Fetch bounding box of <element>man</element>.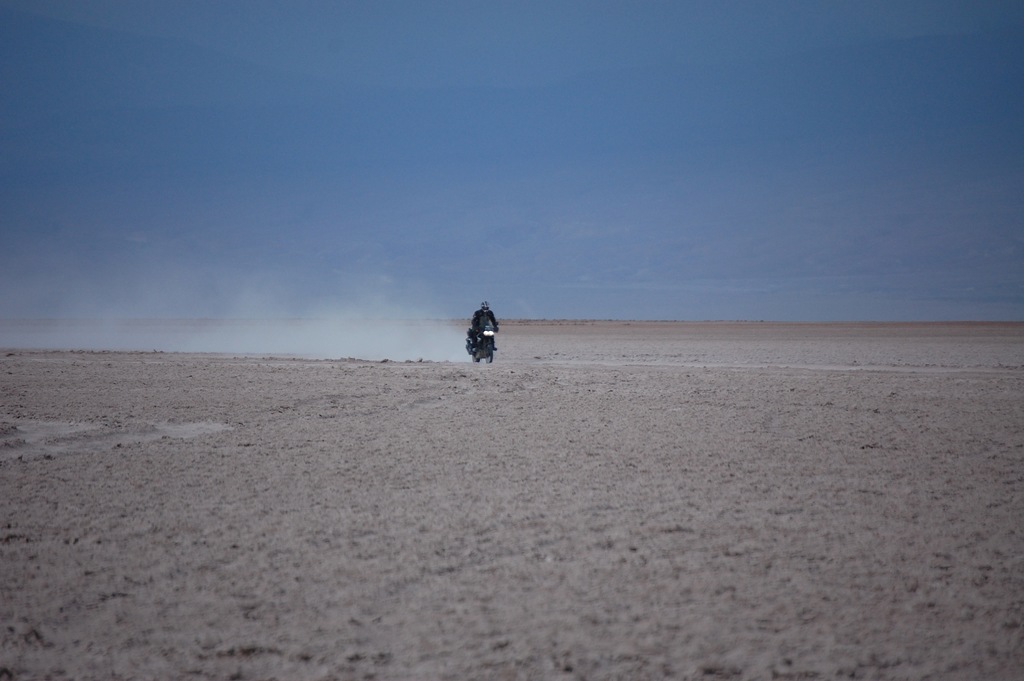
Bbox: bbox(472, 301, 500, 342).
